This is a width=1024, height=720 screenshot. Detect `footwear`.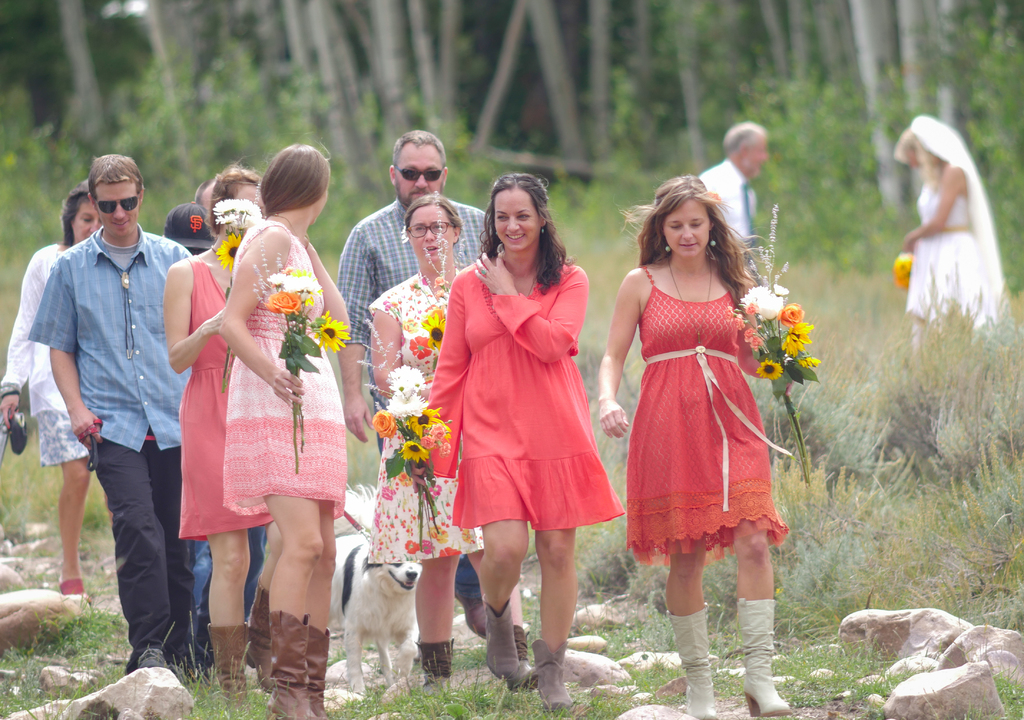
509, 624, 541, 689.
